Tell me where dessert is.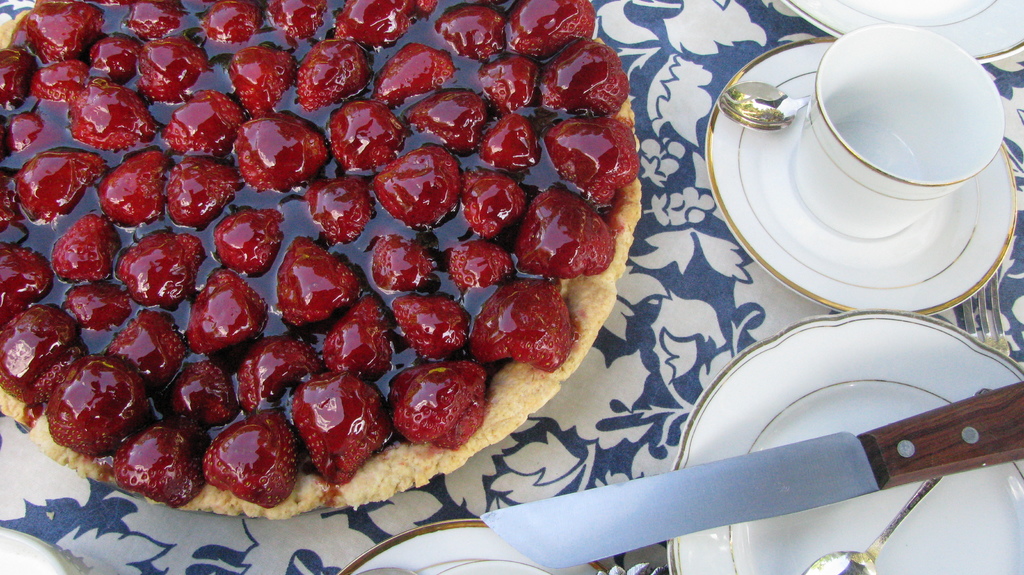
dessert is at locate(537, 42, 628, 118).
